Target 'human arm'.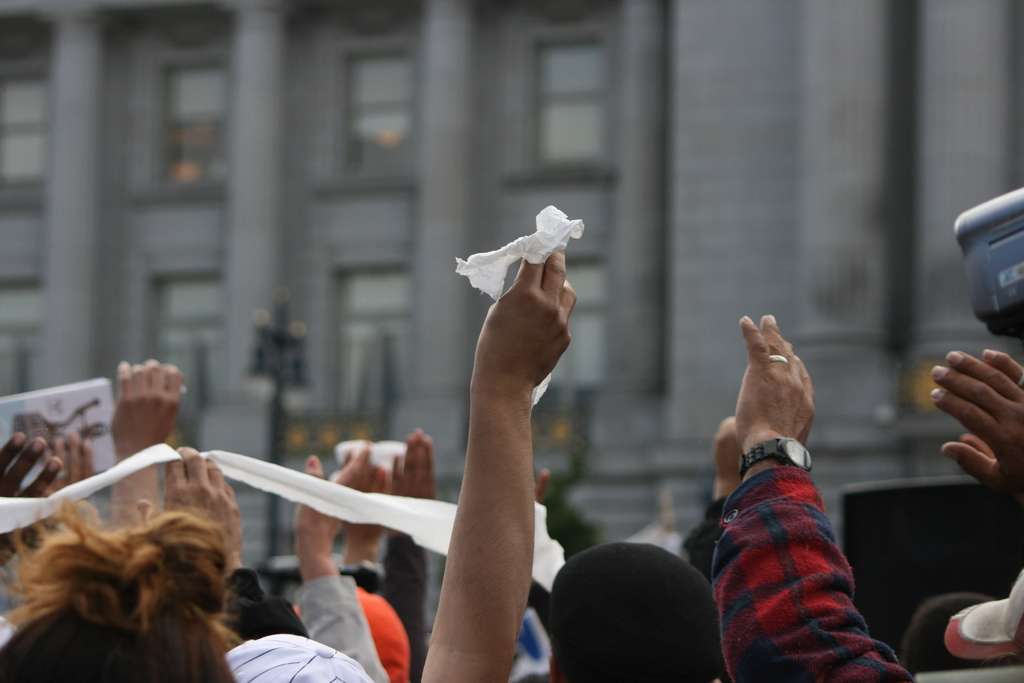
Target region: select_region(106, 357, 199, 532).
